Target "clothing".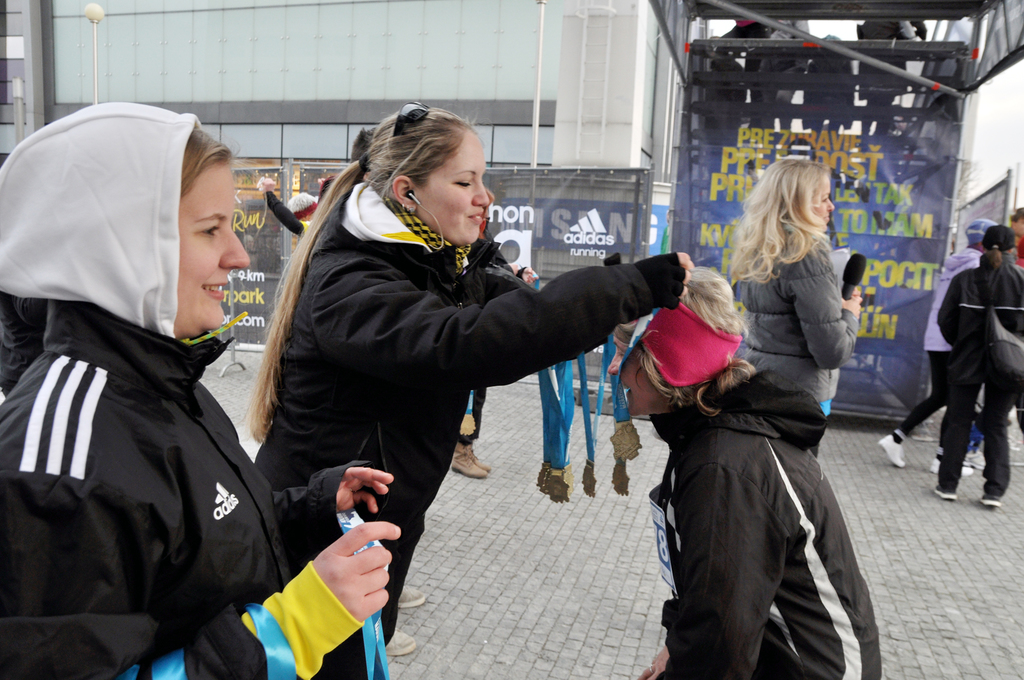
Target region: locate(0, 102, 364, 679).
